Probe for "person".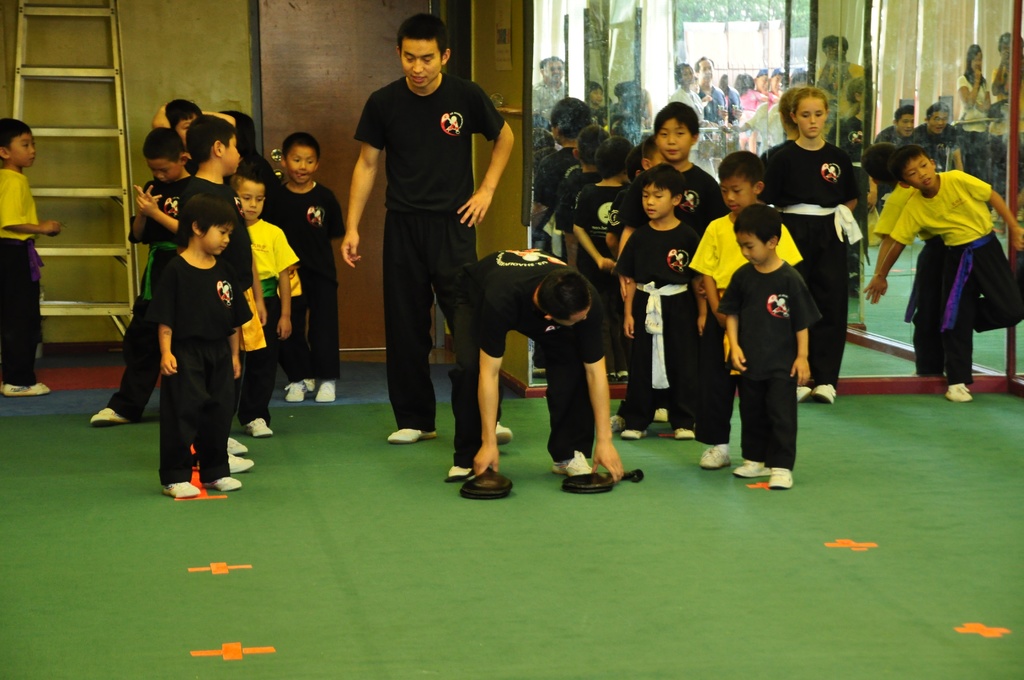
Probe result: [left=913, top=97, right=959, bottom=177].
